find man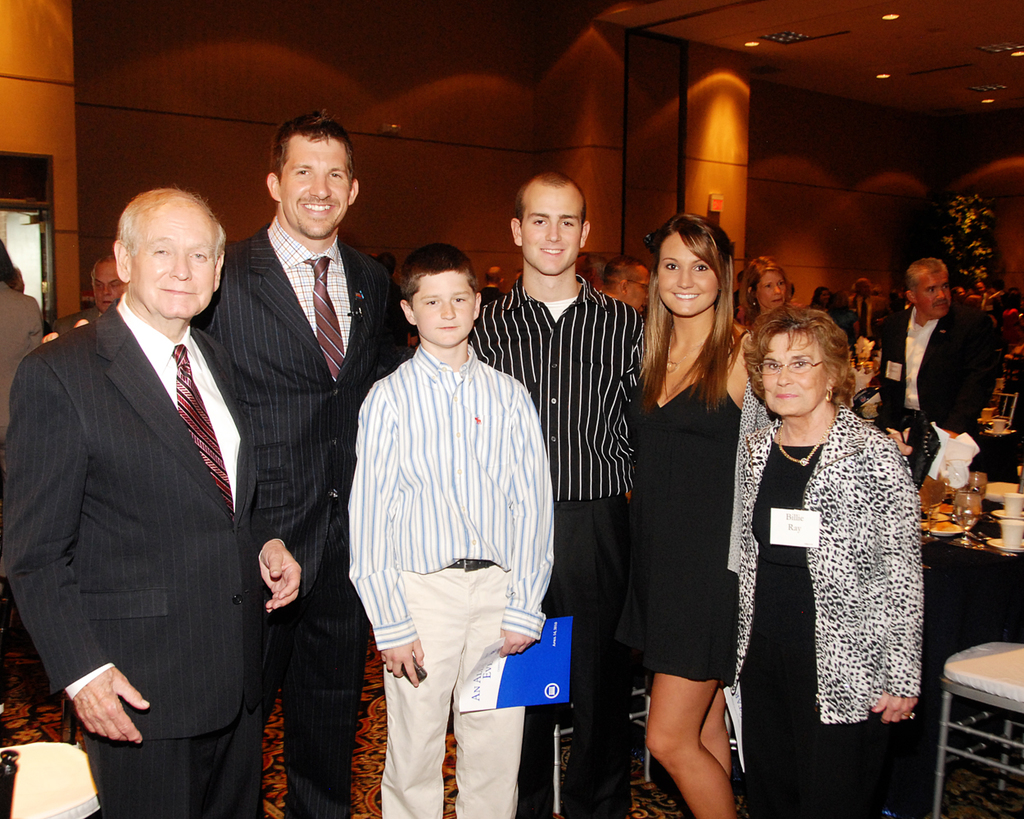
{"left": 877, "top": 256, "right": 998, "bottom": 482}
